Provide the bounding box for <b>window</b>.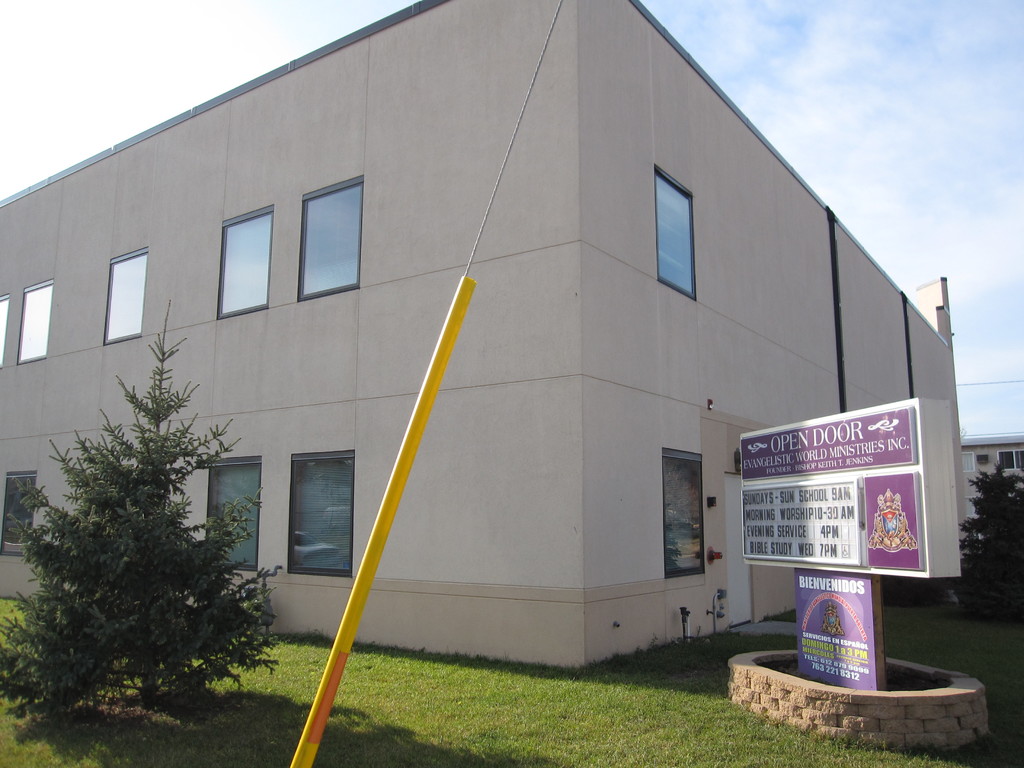
[662,446,703,574].
